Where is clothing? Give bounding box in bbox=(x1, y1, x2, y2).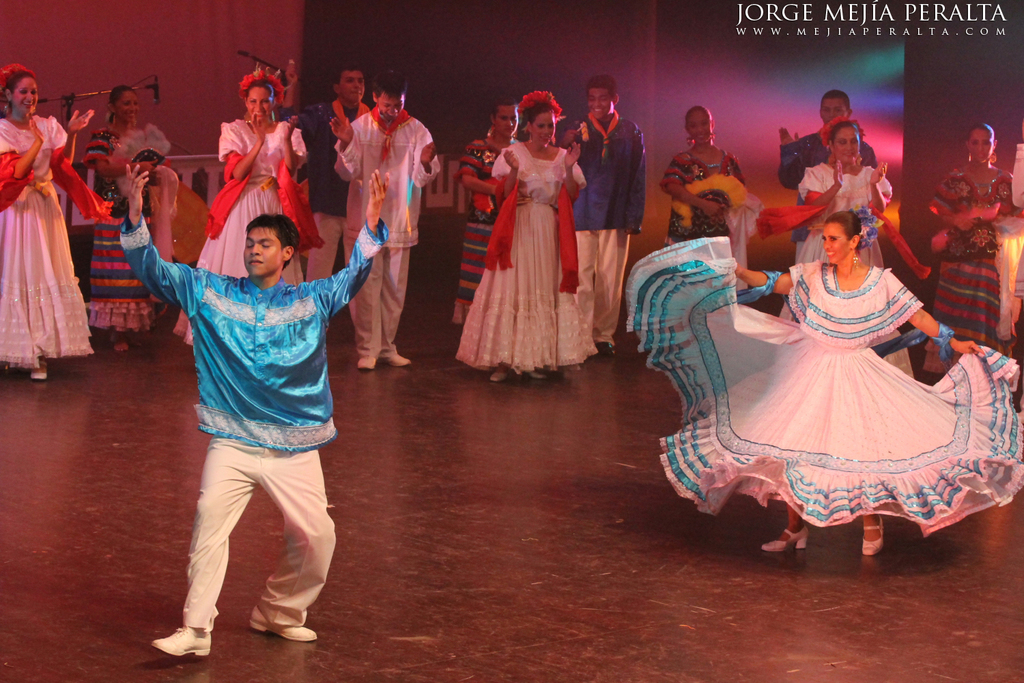
bbox=(662, 154, 743, 248).
